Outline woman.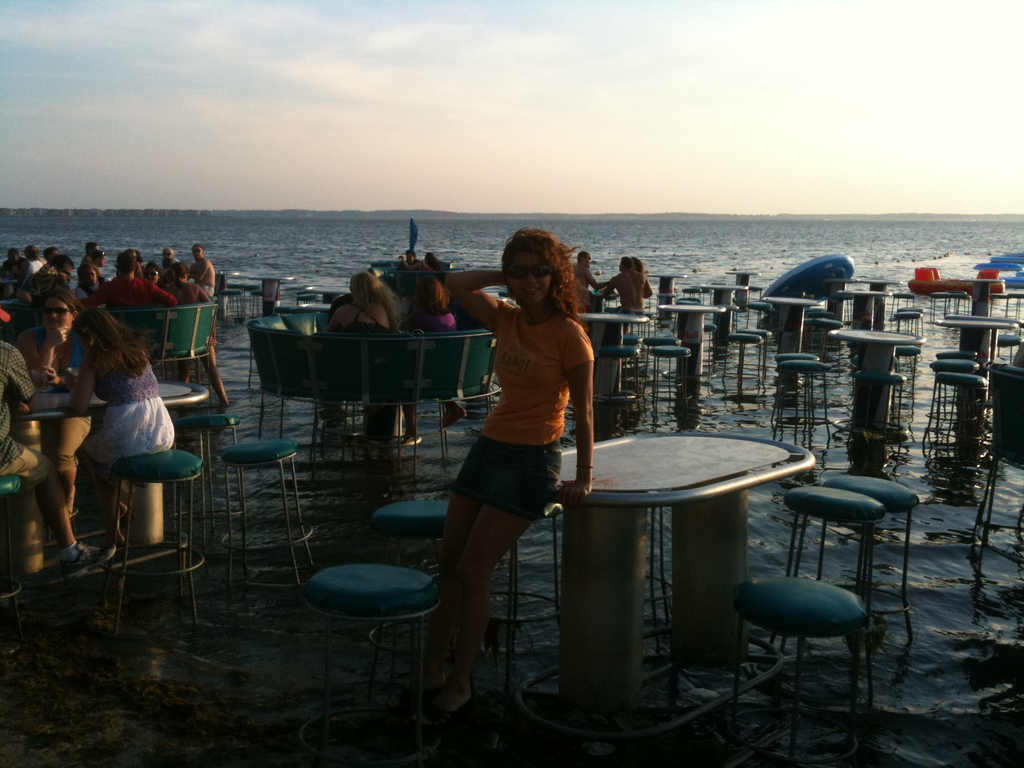
Outline: 325:268:401:337.
